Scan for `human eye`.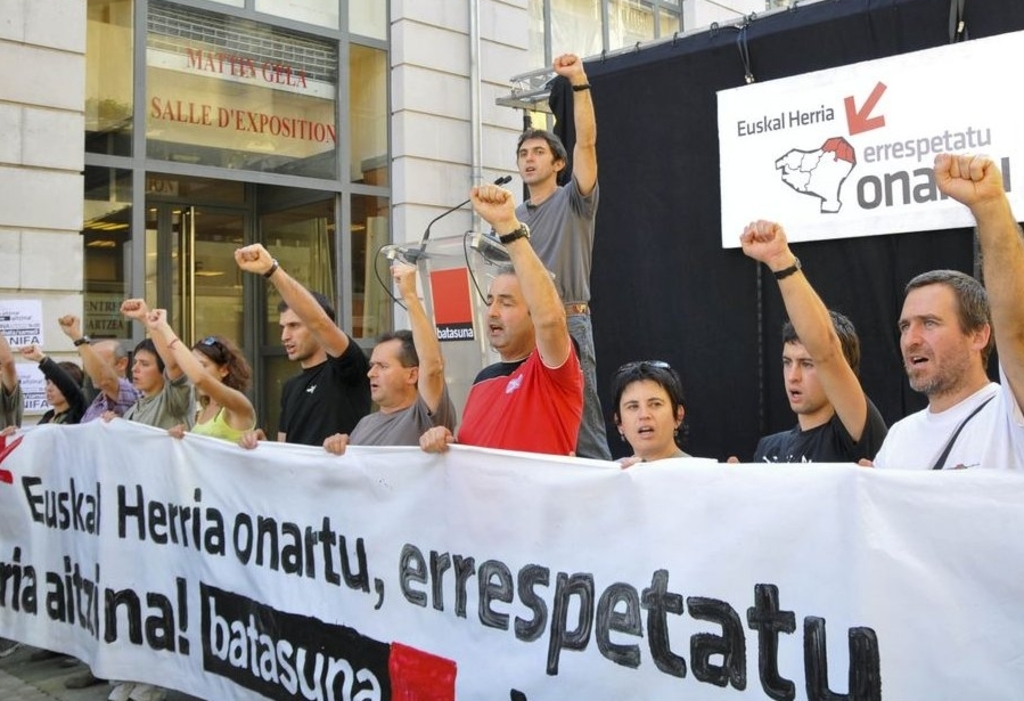
Scan result: bbox(784, 356, 797, 367).
